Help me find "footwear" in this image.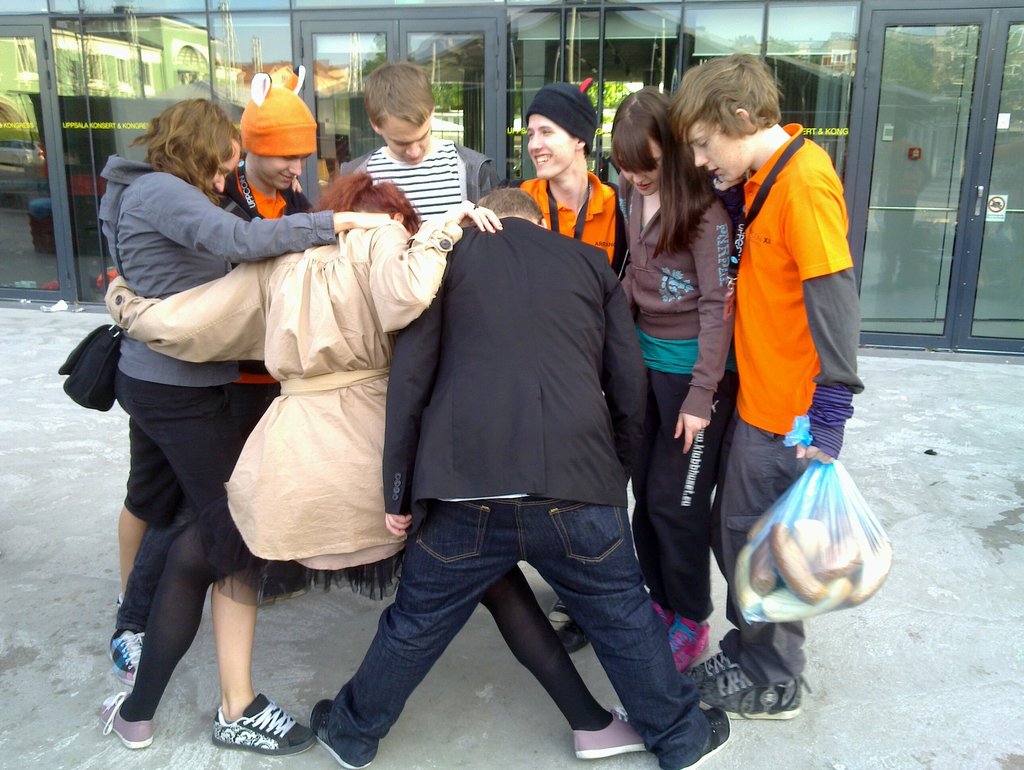
Found it: x1=563, y1=706, x2=666, y2=764.
